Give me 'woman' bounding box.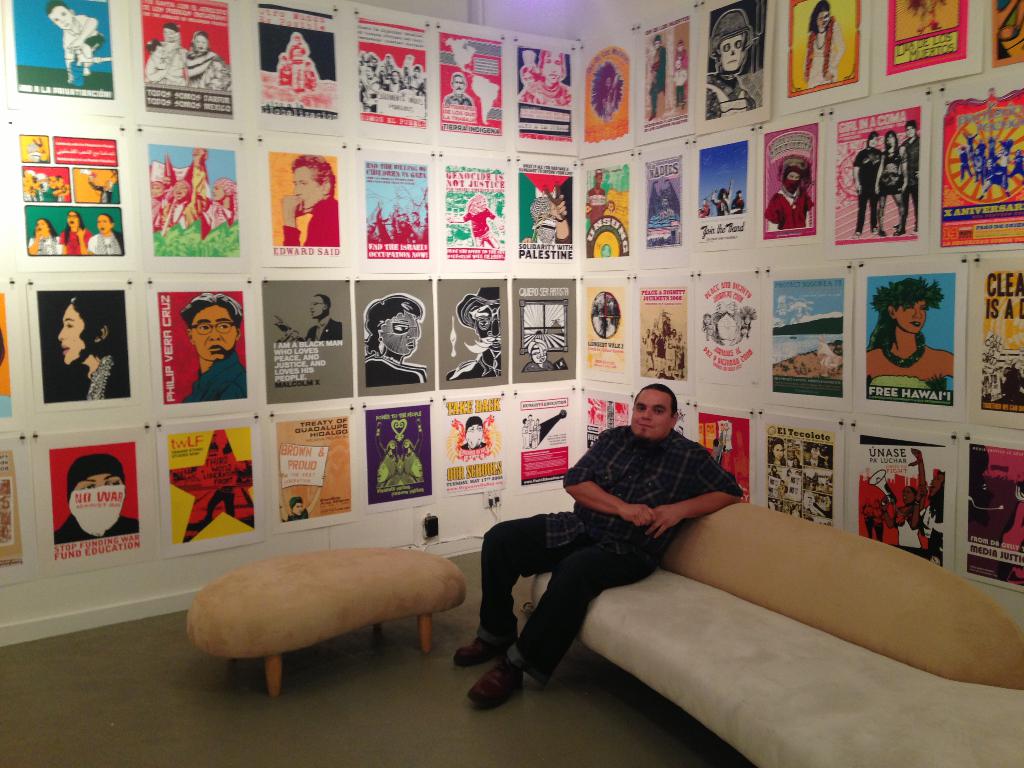
54 296 136 404.
